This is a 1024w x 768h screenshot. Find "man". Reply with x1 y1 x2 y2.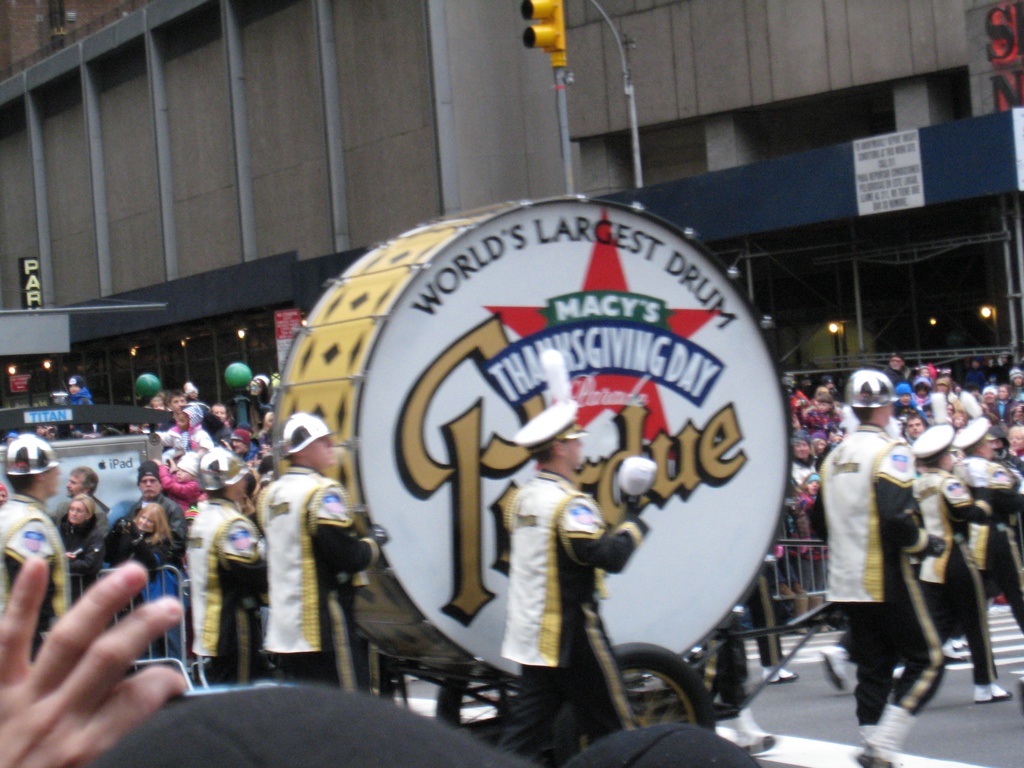
0 429 70 671.
